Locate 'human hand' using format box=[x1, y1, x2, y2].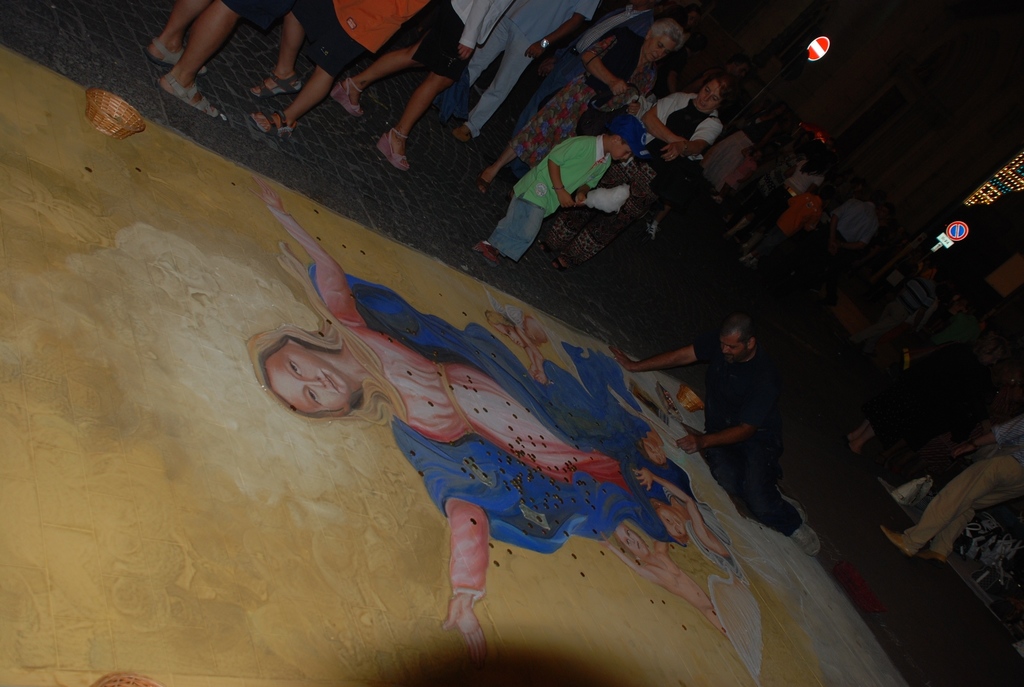
box=[557, 191, 574, 207].
